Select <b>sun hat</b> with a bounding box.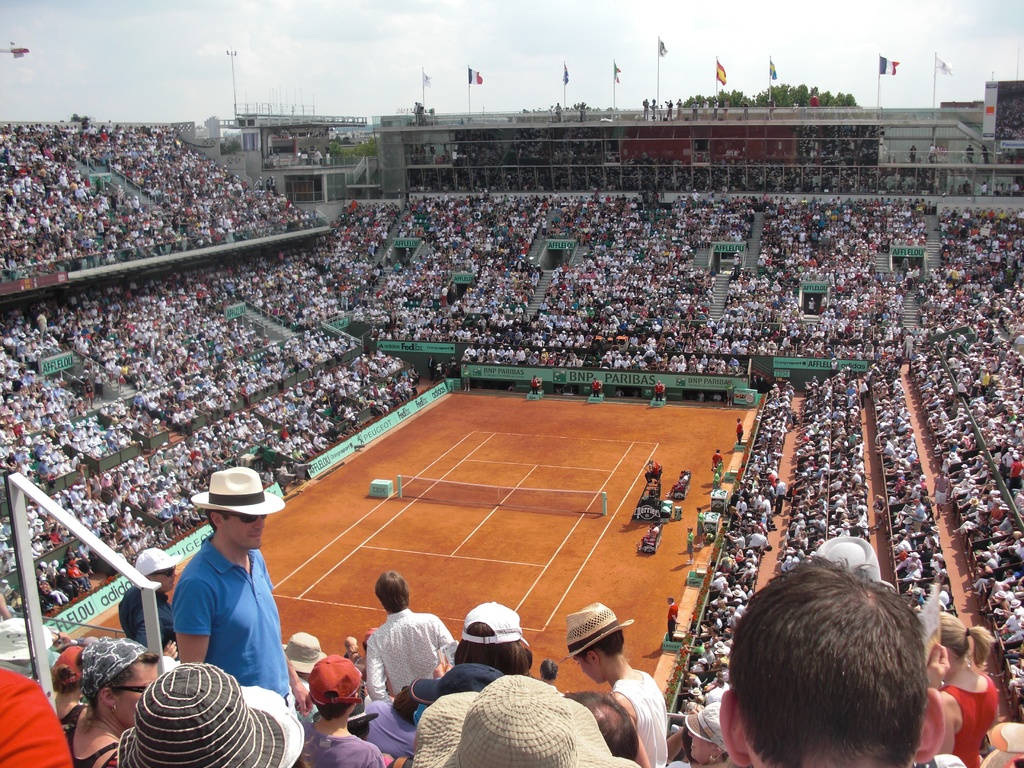
bbox=(109, 657, 311, 767).
